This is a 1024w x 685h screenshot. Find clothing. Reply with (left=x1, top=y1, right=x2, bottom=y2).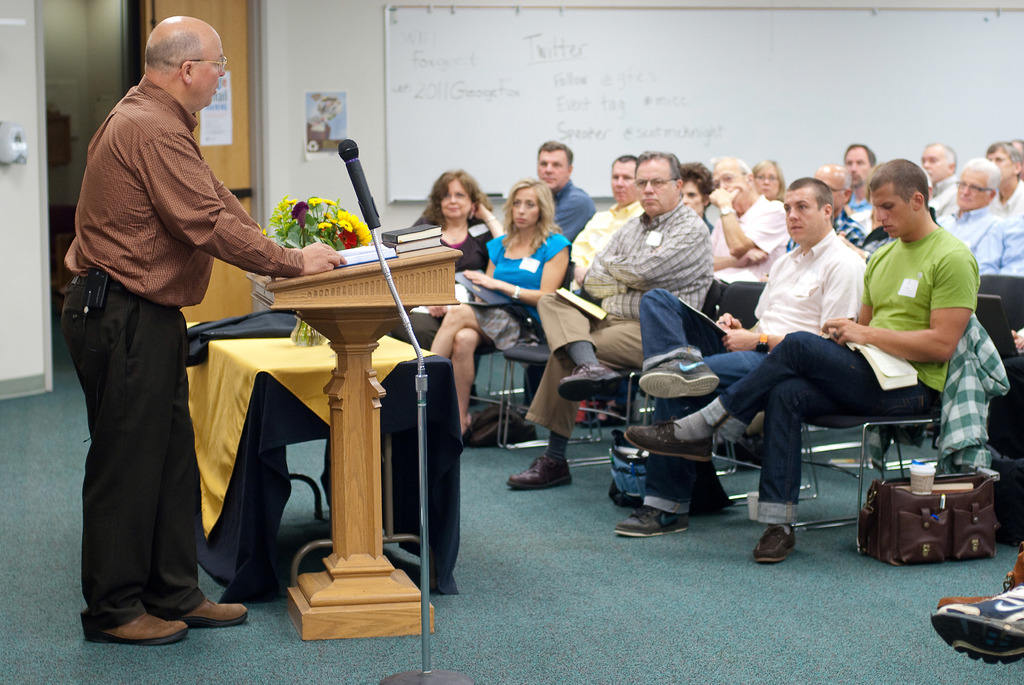
(left=703, top=225, right=985, bottom=523).
